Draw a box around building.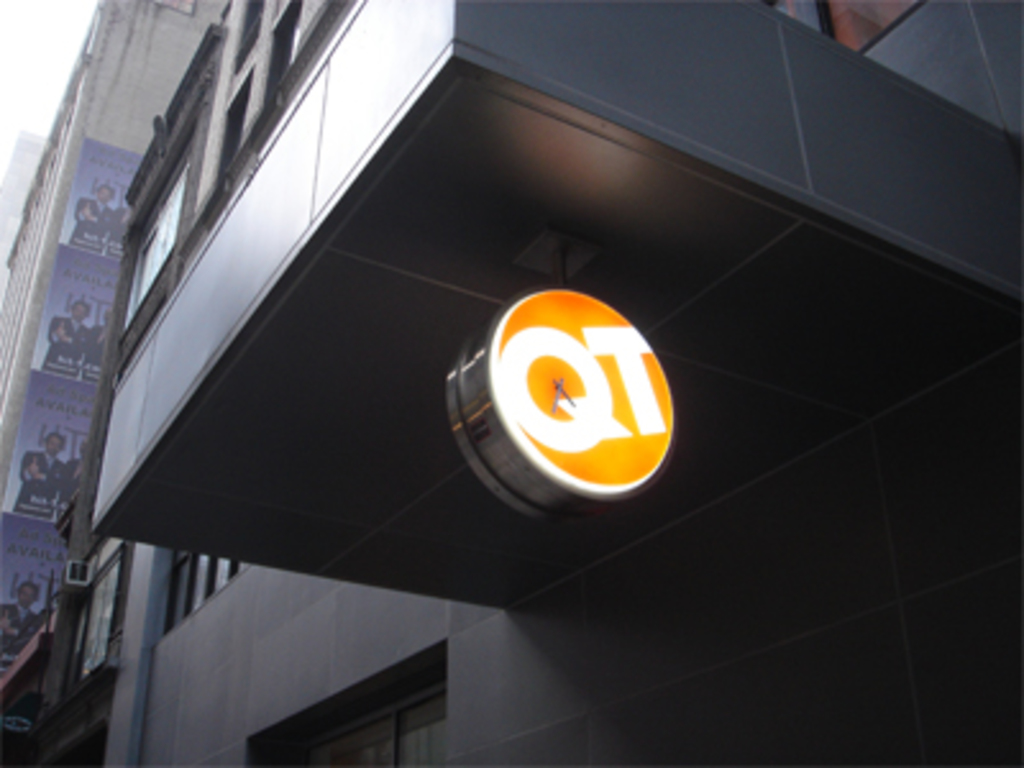
[left=0, top=0, right=1021, bottom=765].
